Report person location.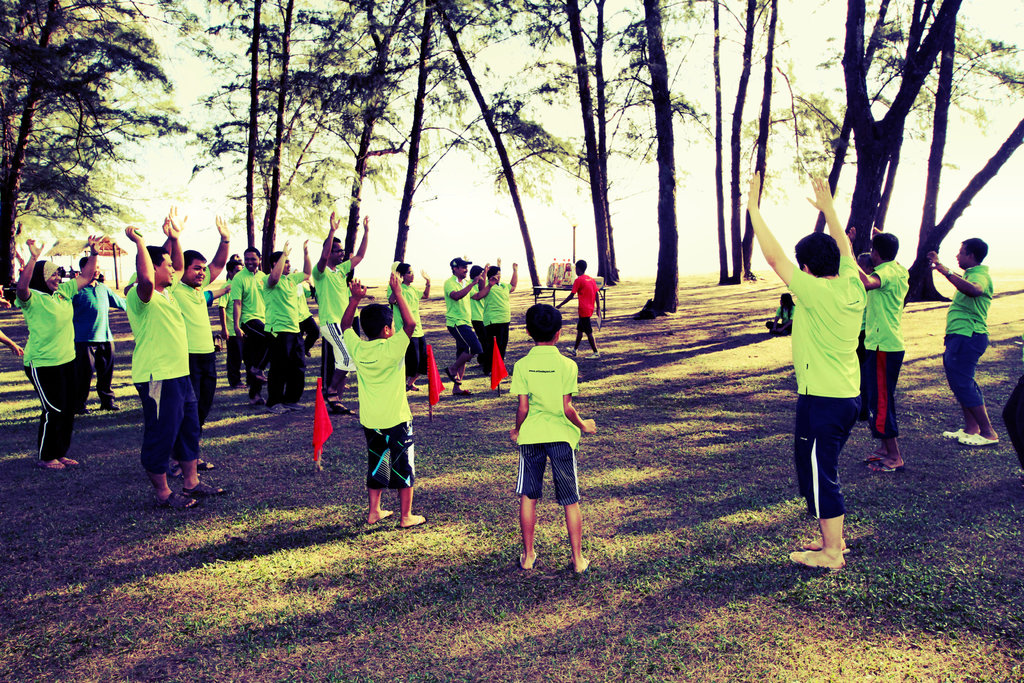
Report: box=[554, 259, 600, 359].
